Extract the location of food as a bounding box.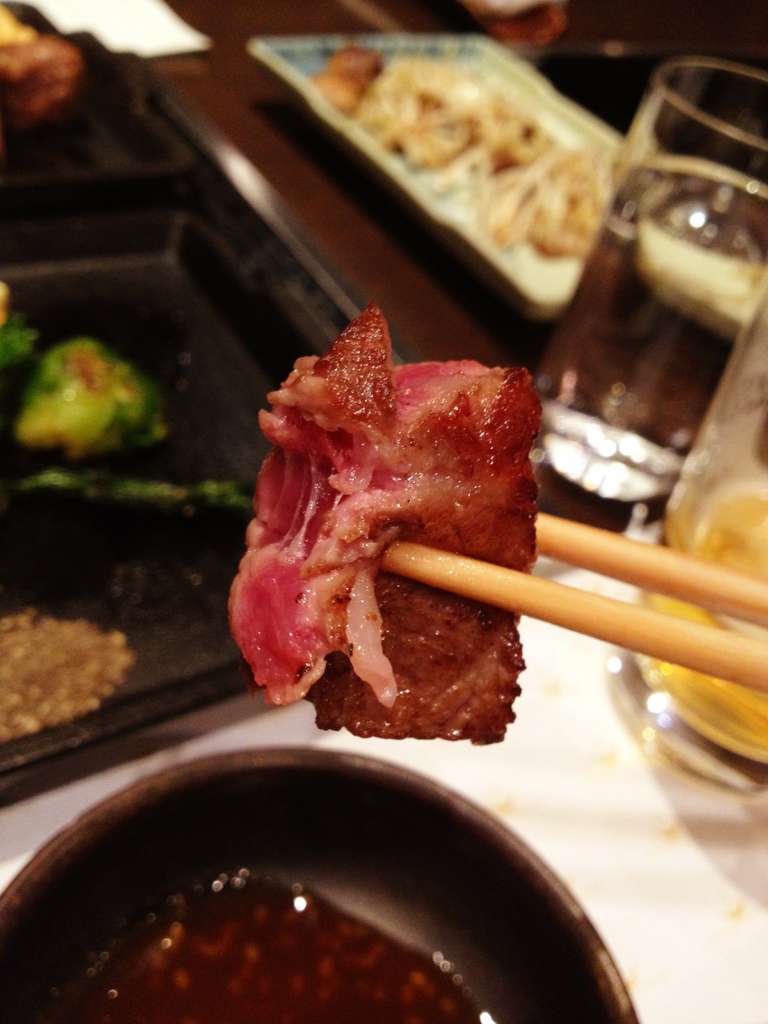
<box>237,308,570,749</box>.
